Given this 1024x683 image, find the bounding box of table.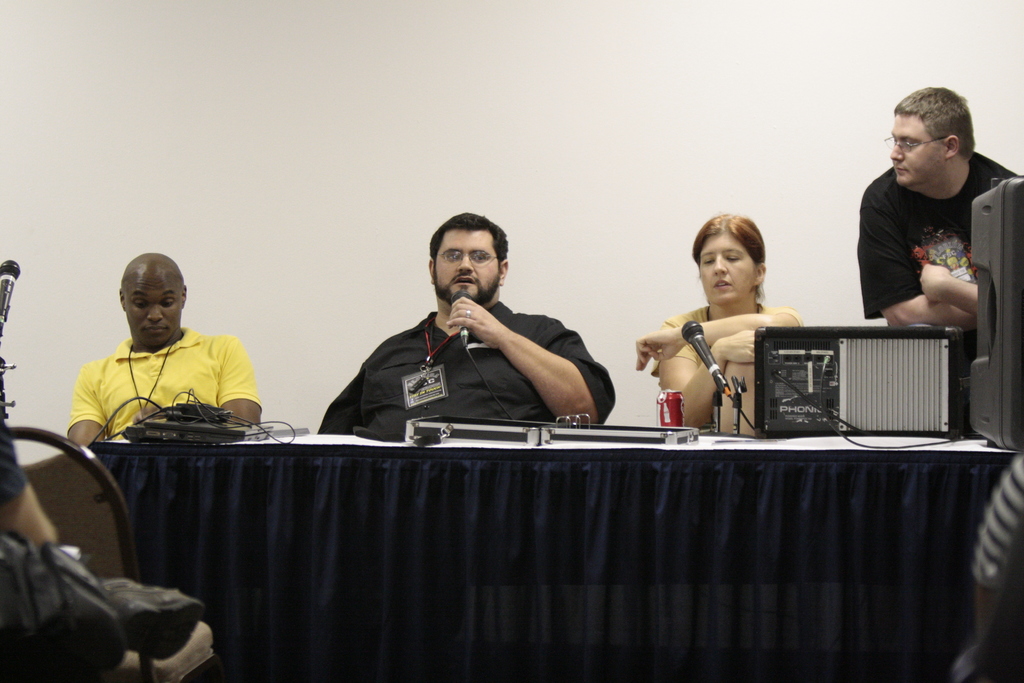
detection(89, 374, 977, 664).
